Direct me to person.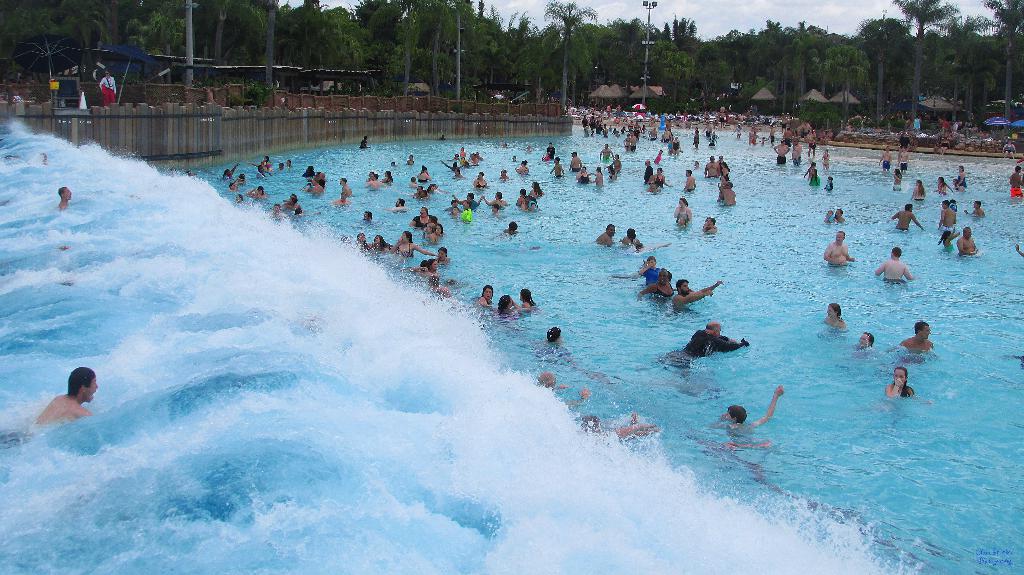
Direction: bbox=[57, 185, 72, 217].
